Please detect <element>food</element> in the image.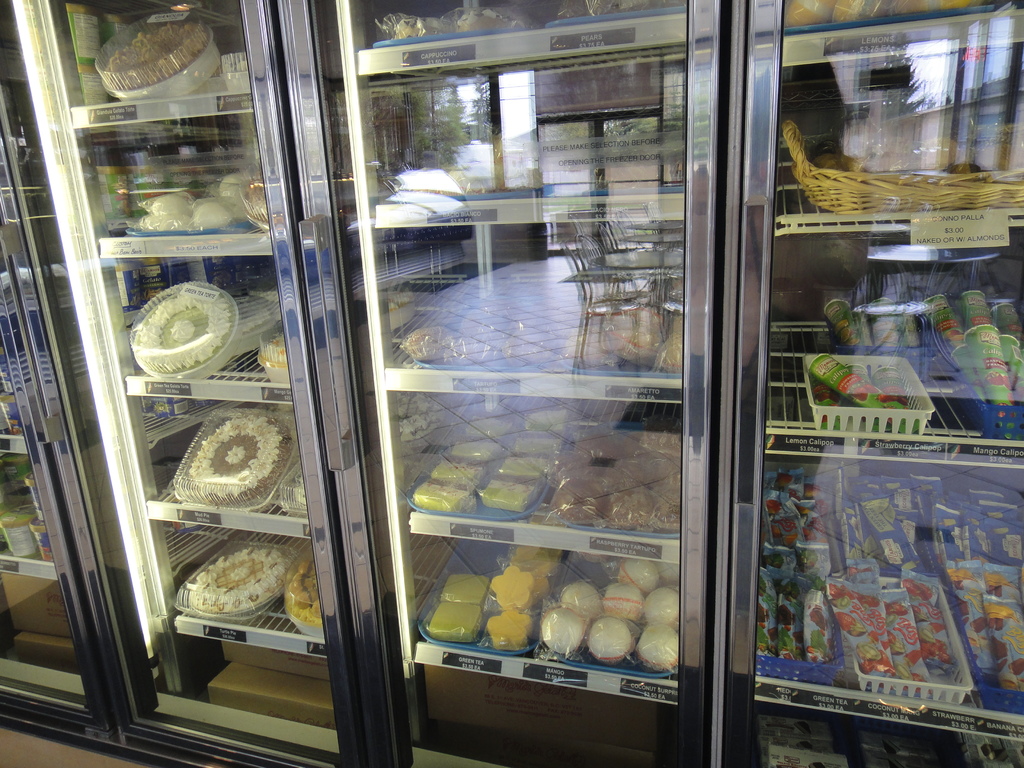
x1=523, y1=405, x2=570, y2=435.
